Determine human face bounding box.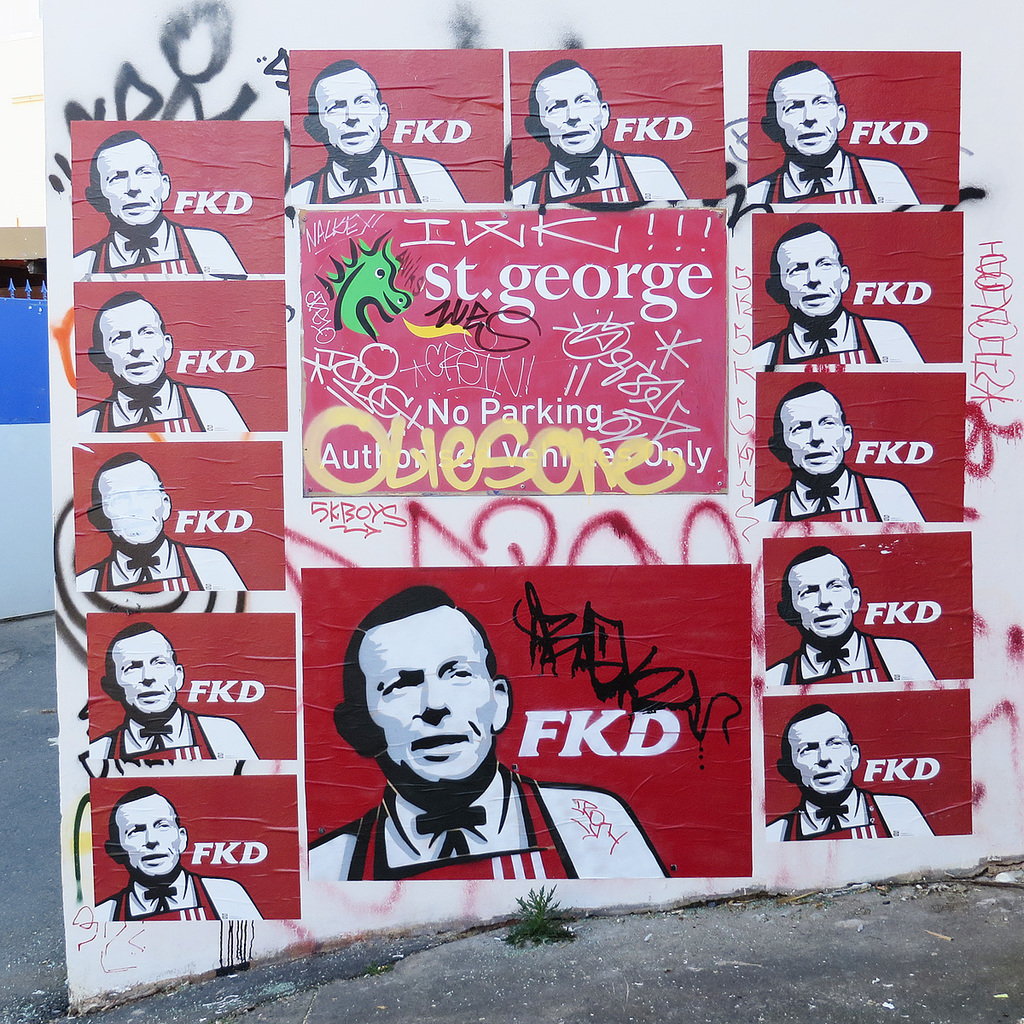
Determined: [left=358, top=608, right=496, bottom=782].
